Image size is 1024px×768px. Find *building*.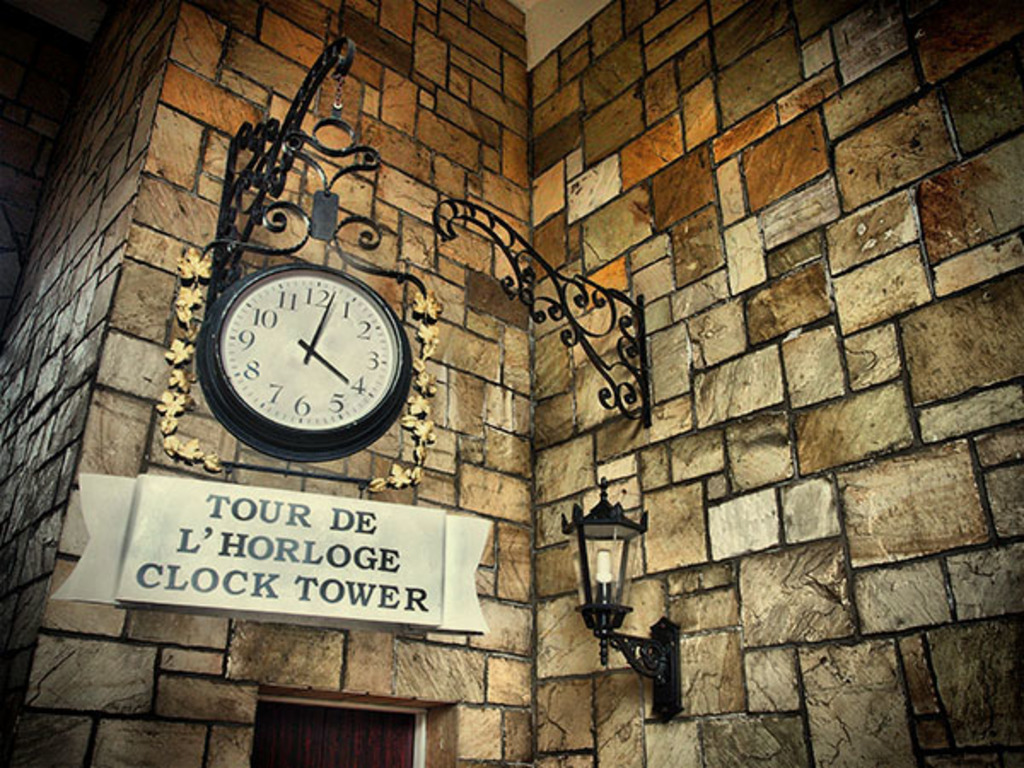
[left=0, top=0, right=1022, bottom=766].
